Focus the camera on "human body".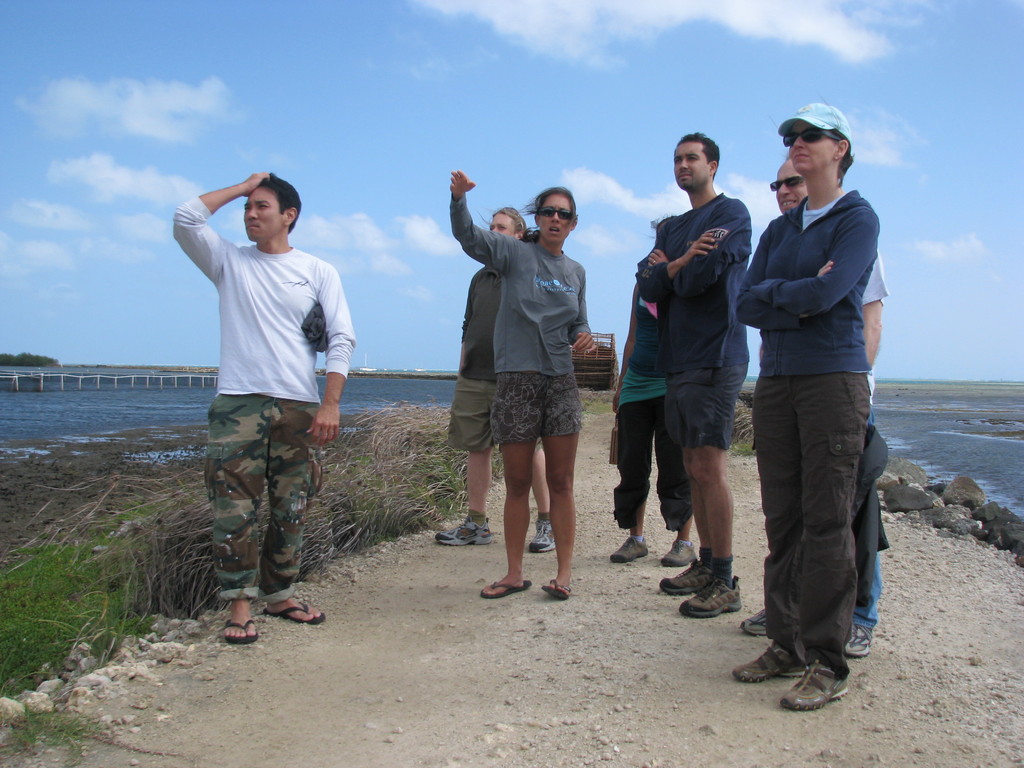
Focus region: locate(174, 172, 355, 645).
